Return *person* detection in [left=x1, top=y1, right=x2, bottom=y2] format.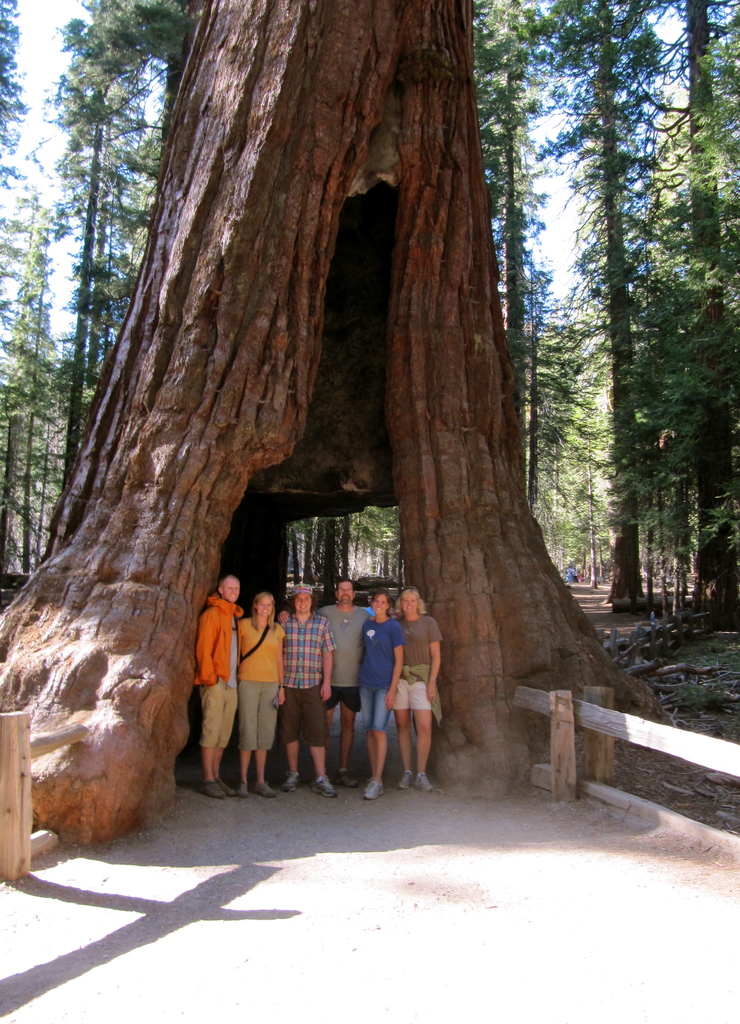
[left=390, top=584, right=438, bottom=792].
